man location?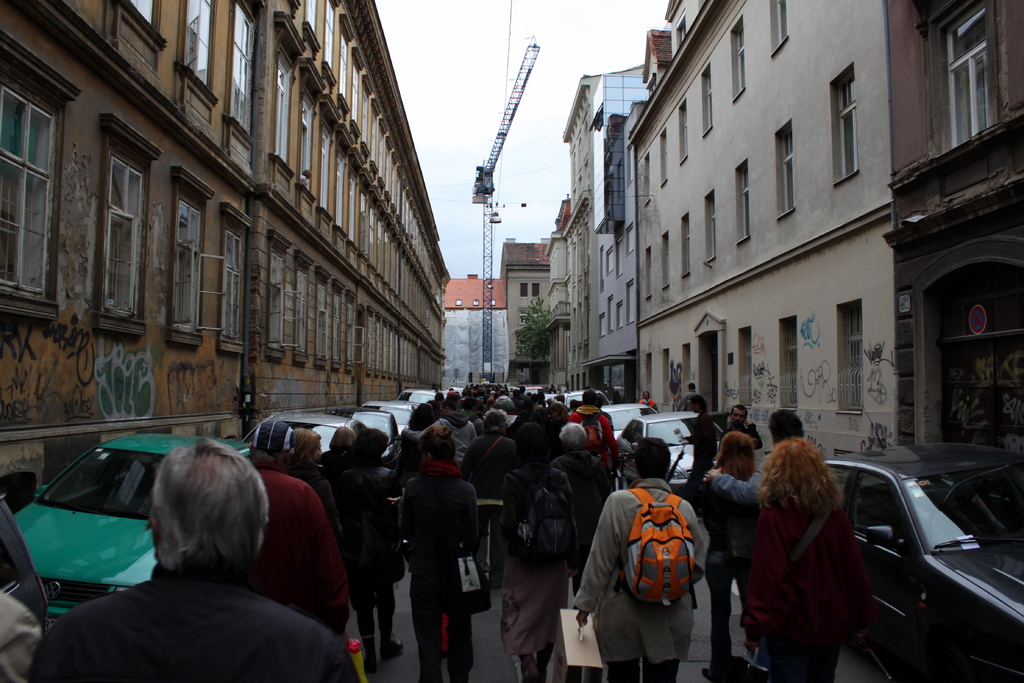
region(436, 399, 478, 465)
